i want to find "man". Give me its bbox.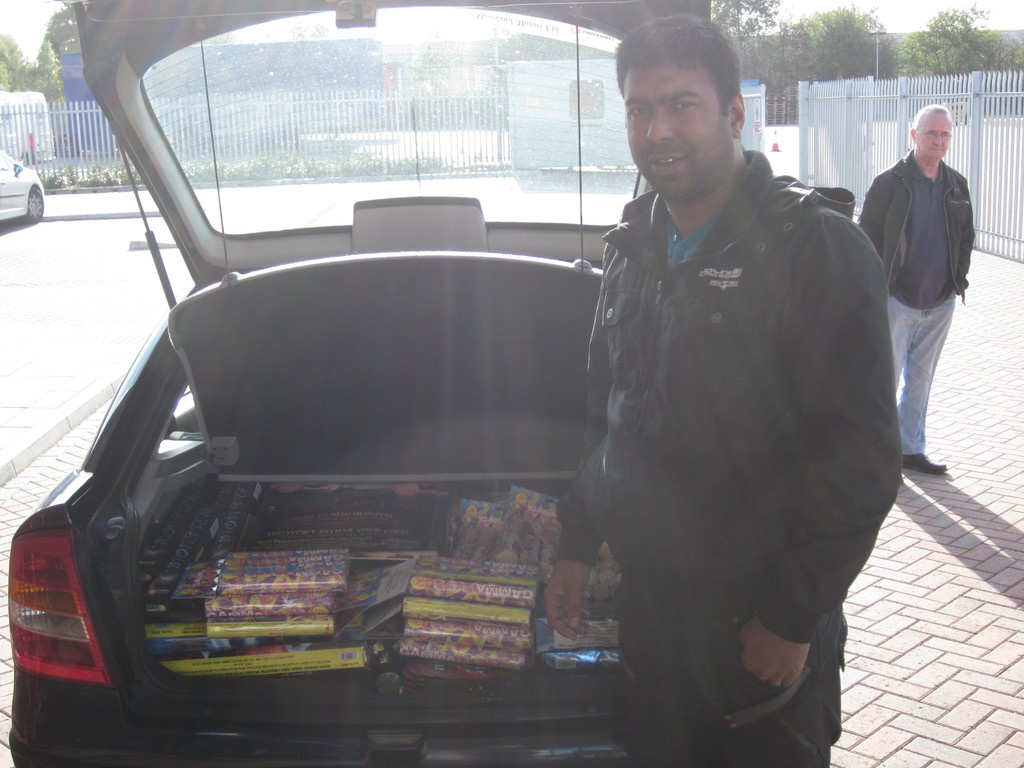
856, 106, 976, 483.
